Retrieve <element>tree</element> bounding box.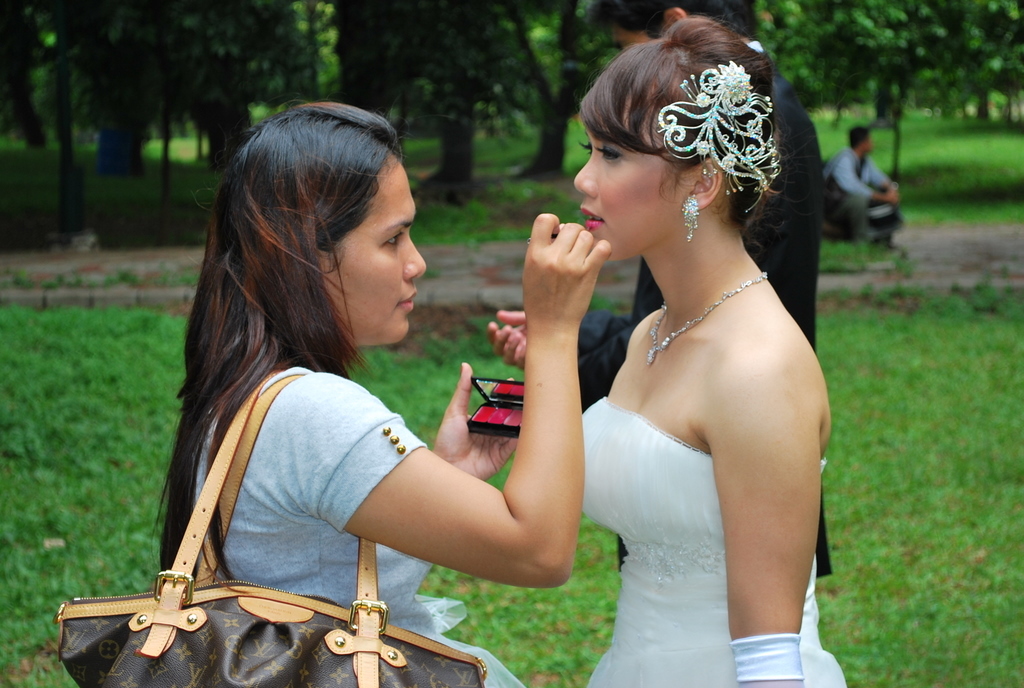
Bounding box: left=184, top=0, right=317, bottom=170.
